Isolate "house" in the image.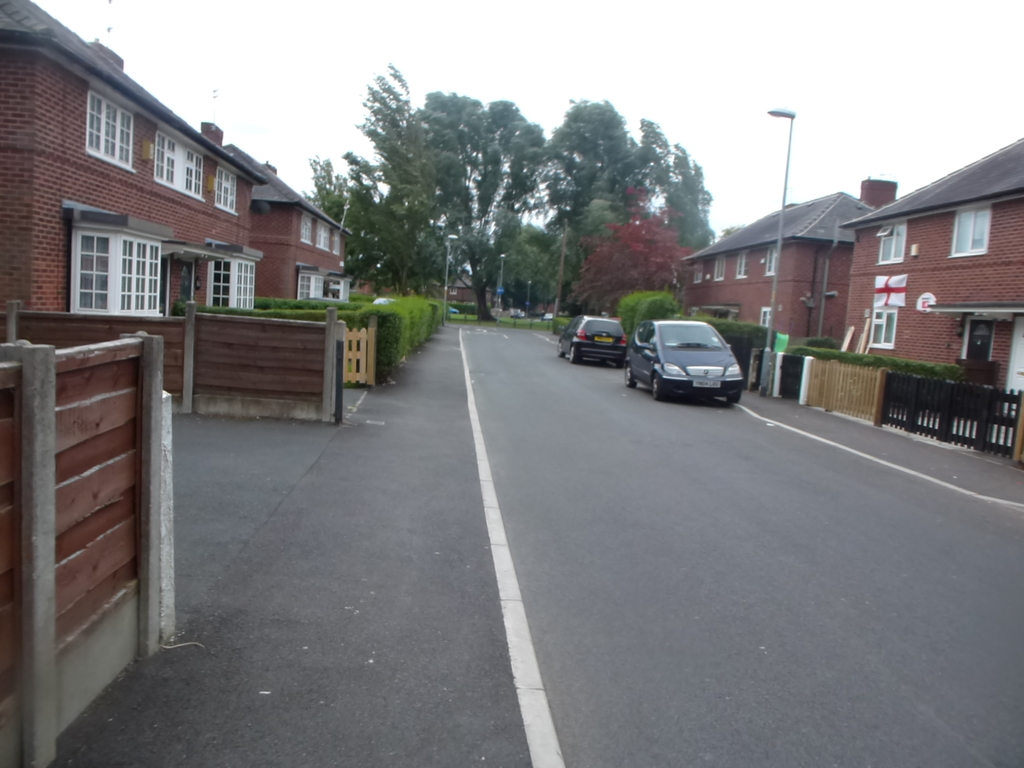
Isolated region: 345/243/513/325.
